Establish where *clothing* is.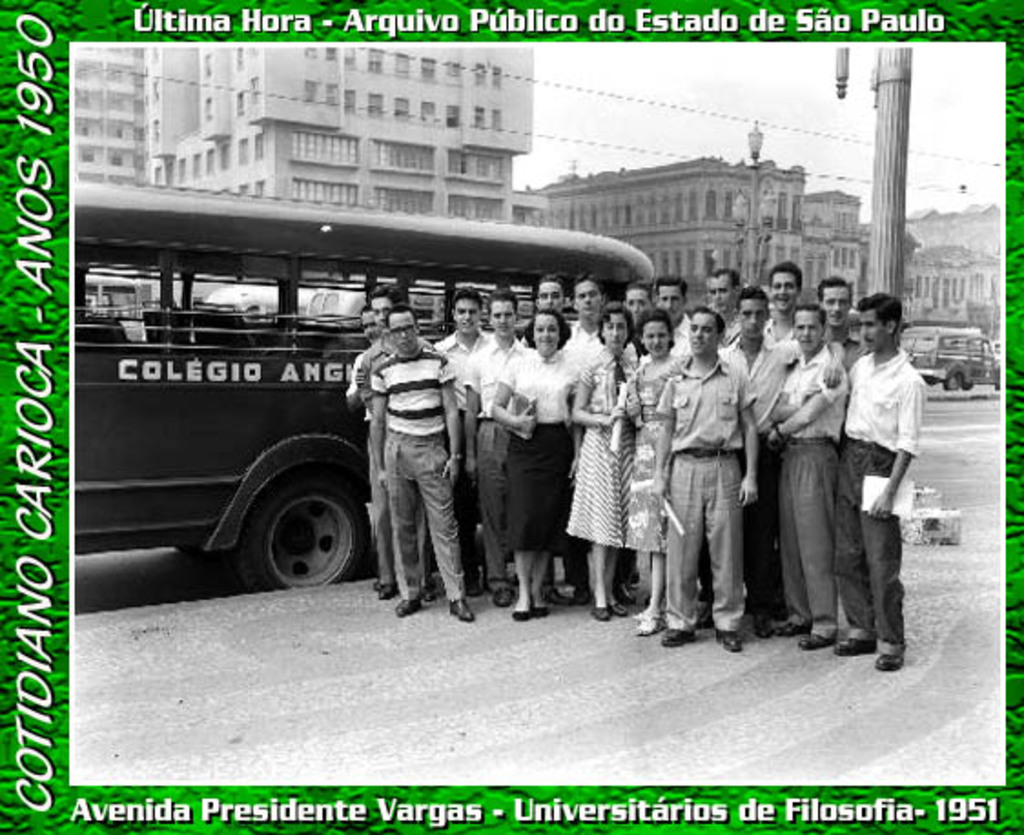
Established at bbox=[621, 359, 680, 560].
